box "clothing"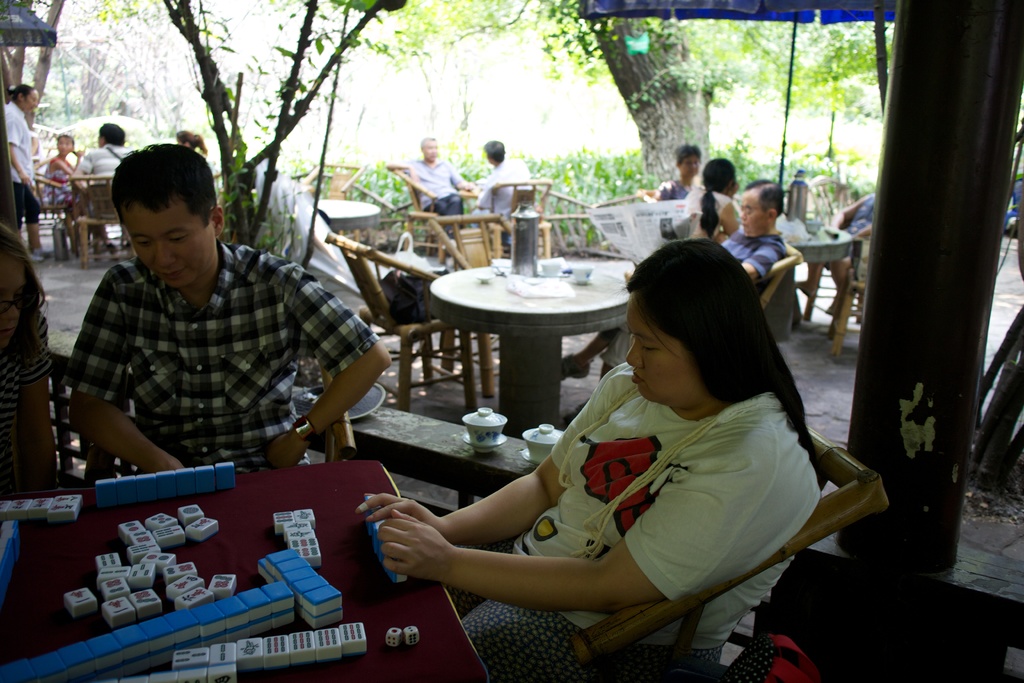
<region>476, 161, 541, 257</region>
